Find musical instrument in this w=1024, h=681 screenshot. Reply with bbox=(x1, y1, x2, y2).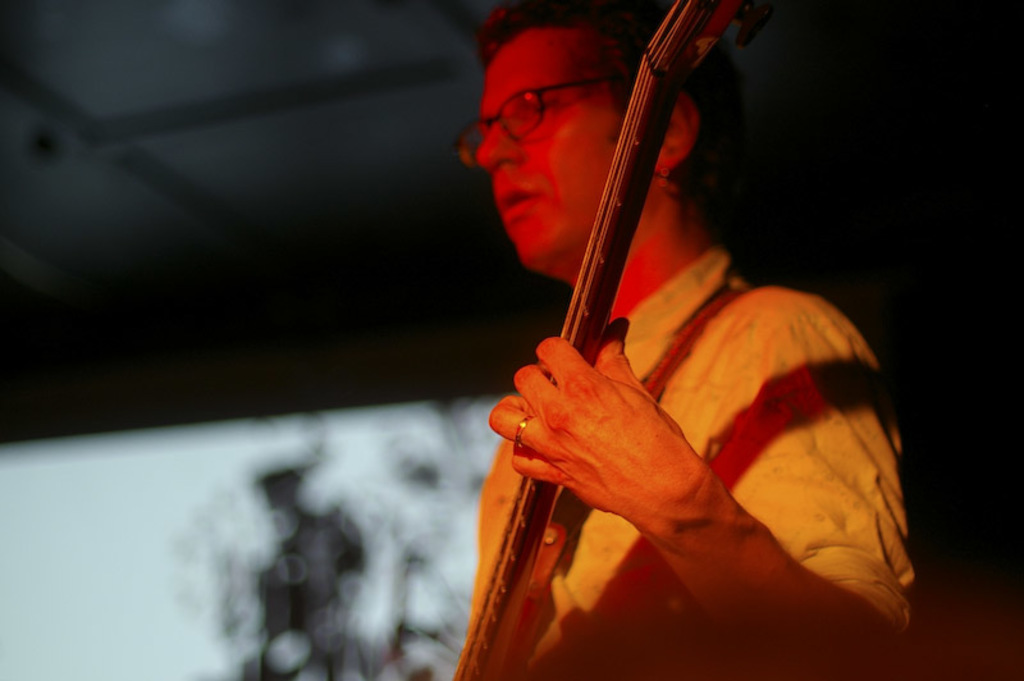
bbox=(456, 0, 754, 680).
